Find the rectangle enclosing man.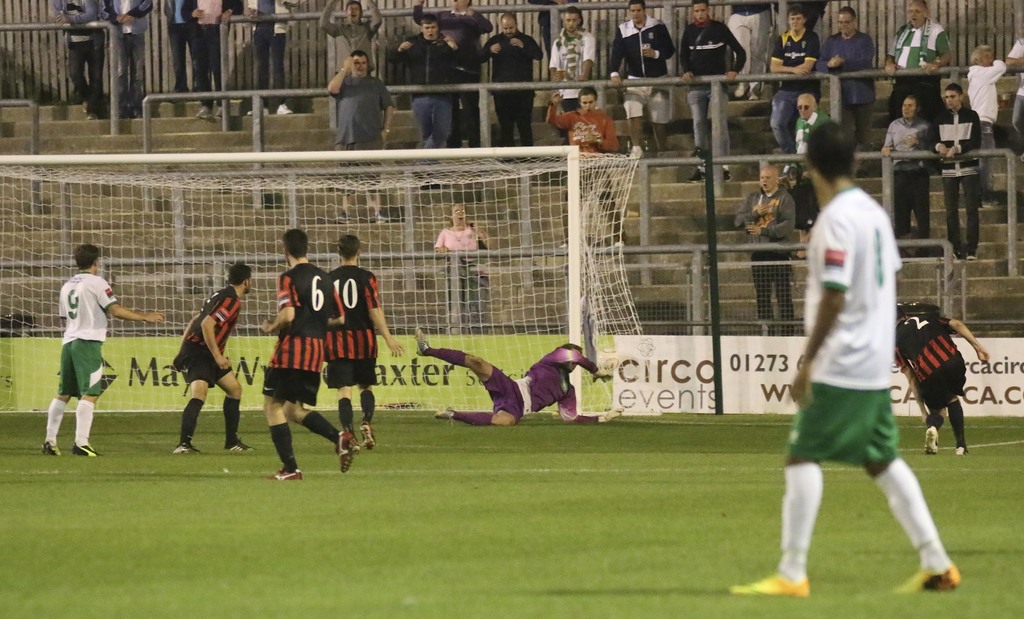
671, 2, 753, 186.
